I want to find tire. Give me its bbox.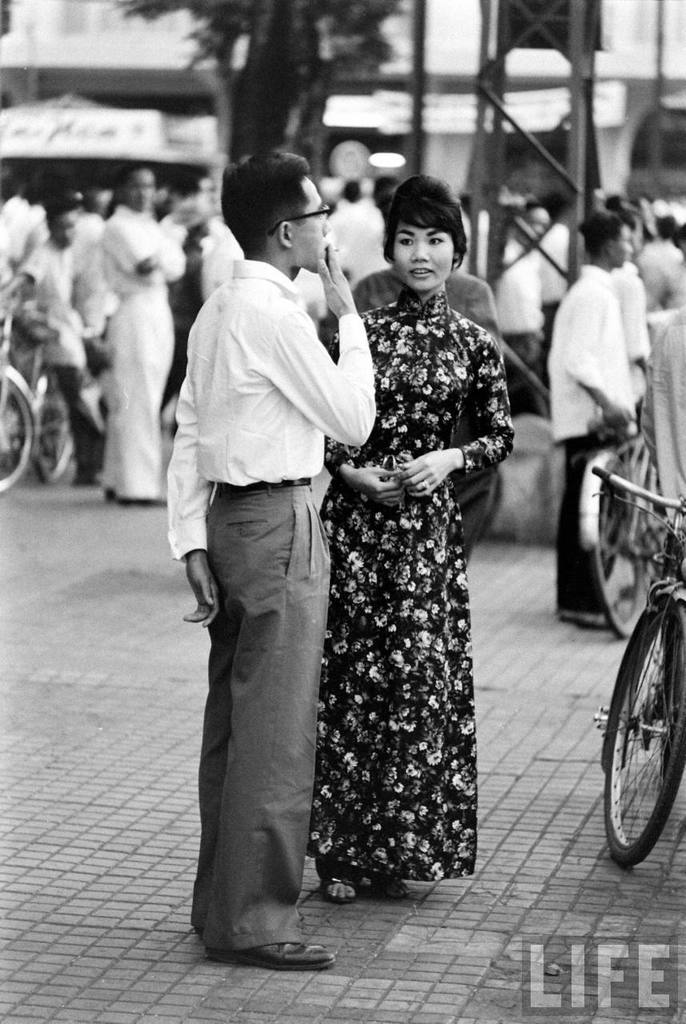
[left=596, top=454, right=649, bottom=635].
